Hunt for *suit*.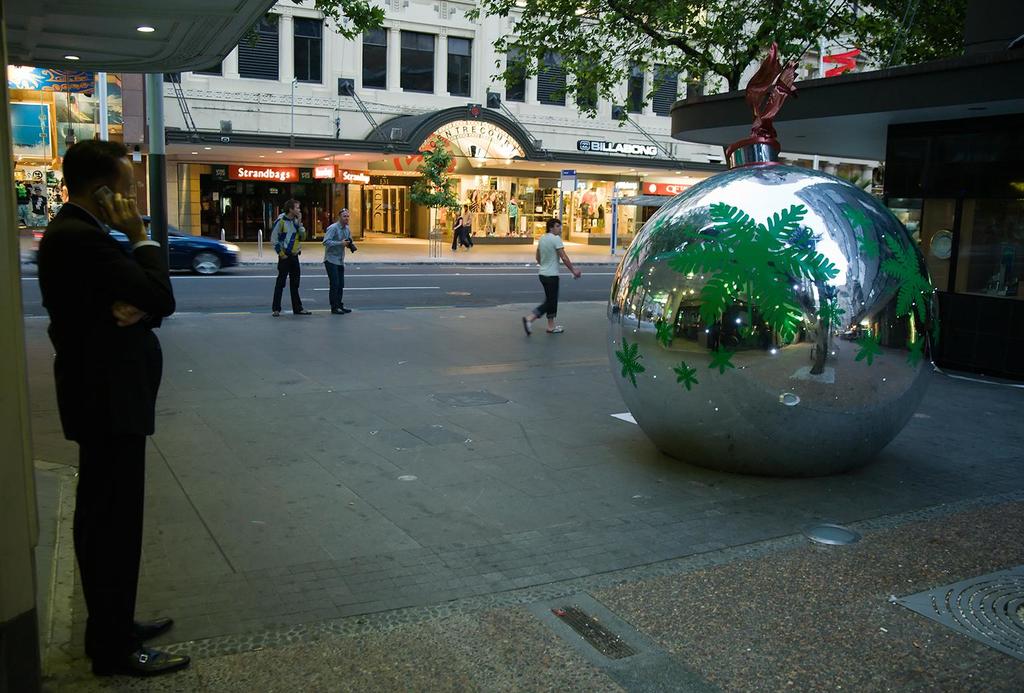
Hunted down at box=[34, 154, 173, 550].
